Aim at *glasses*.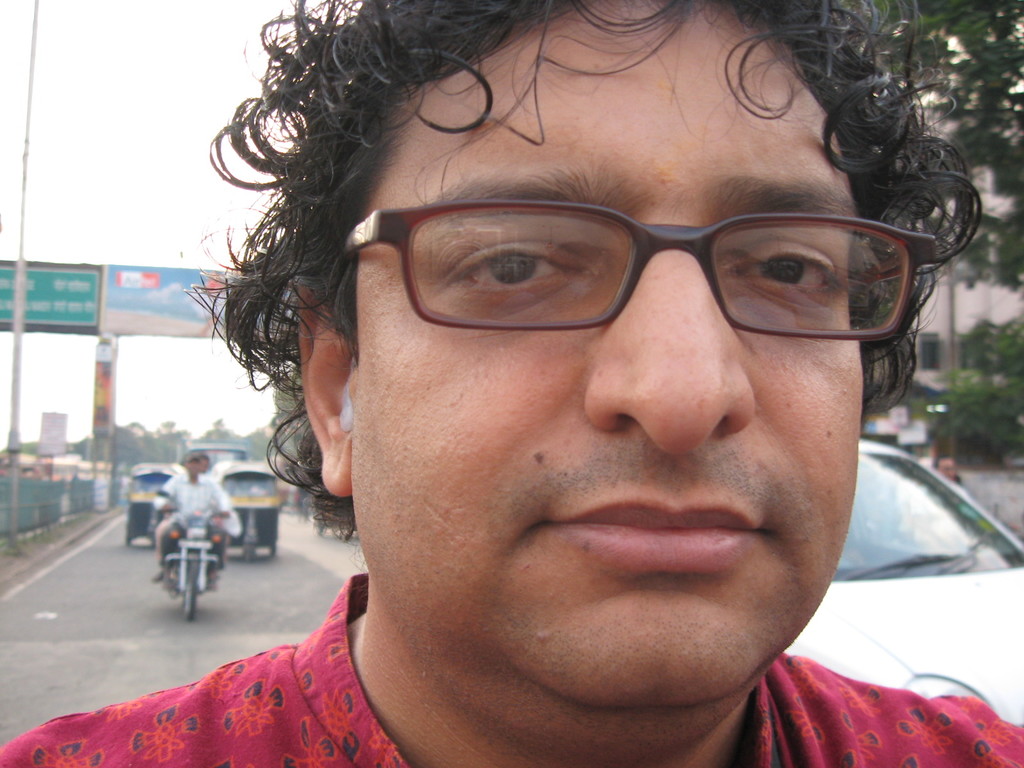
Aimed at bbox=(335, 198, 939, 339).
